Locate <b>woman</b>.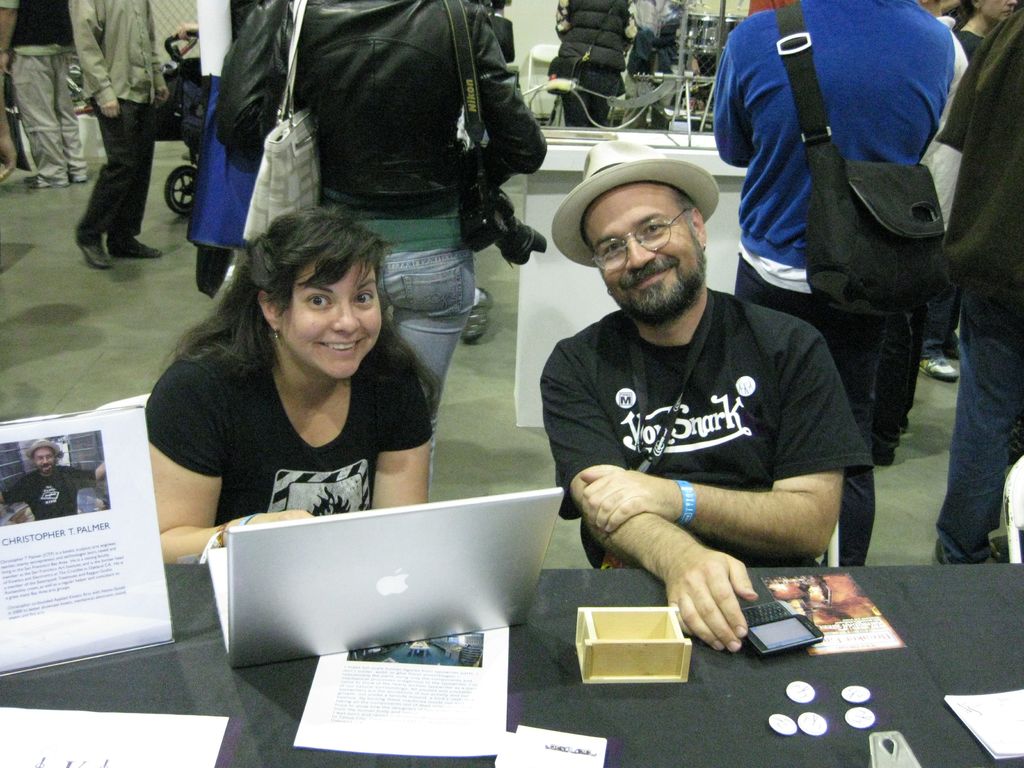
Bounding box: bbox=[212, 0, 551, 430].
